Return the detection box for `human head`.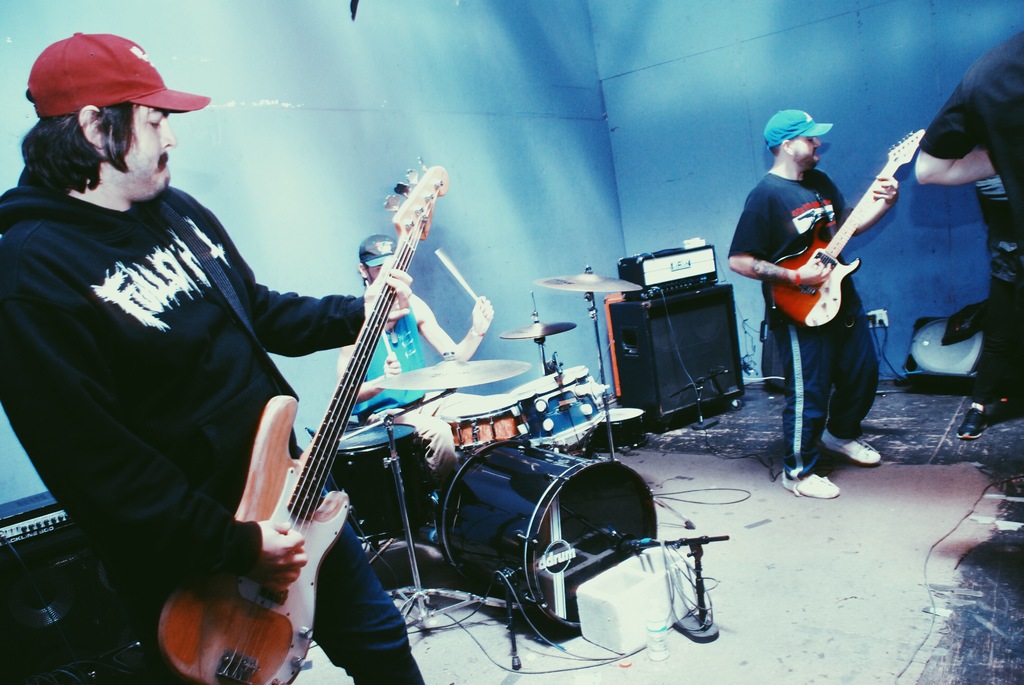
[x1=764, y1=109, x2=824, y2=172].
